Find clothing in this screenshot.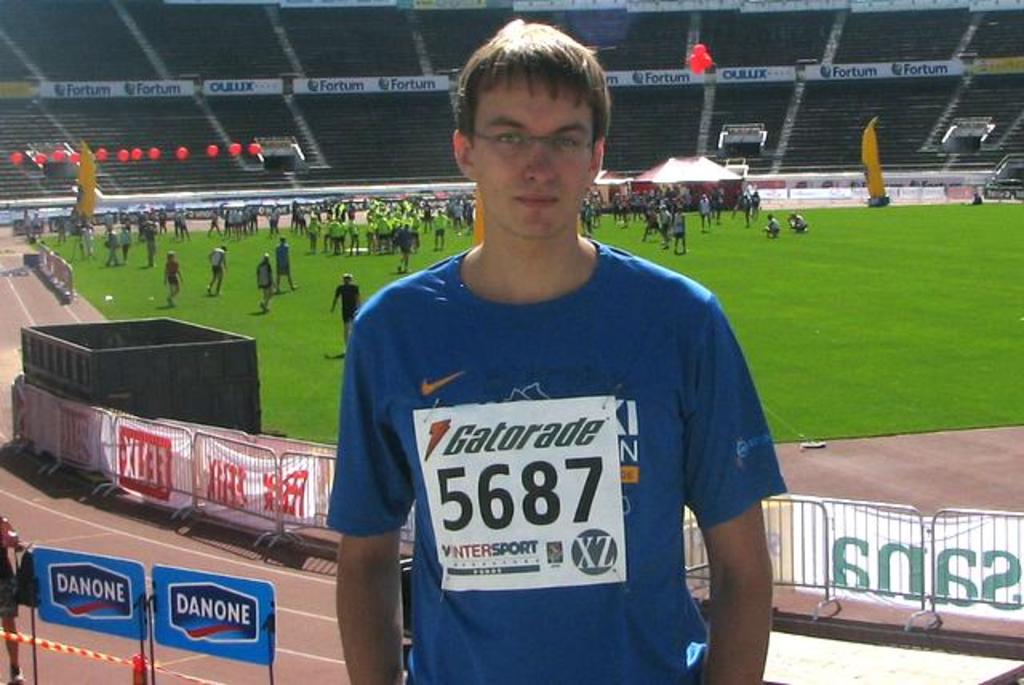
The bounding box for clothing is select_region(334, 237, 776, 661).
